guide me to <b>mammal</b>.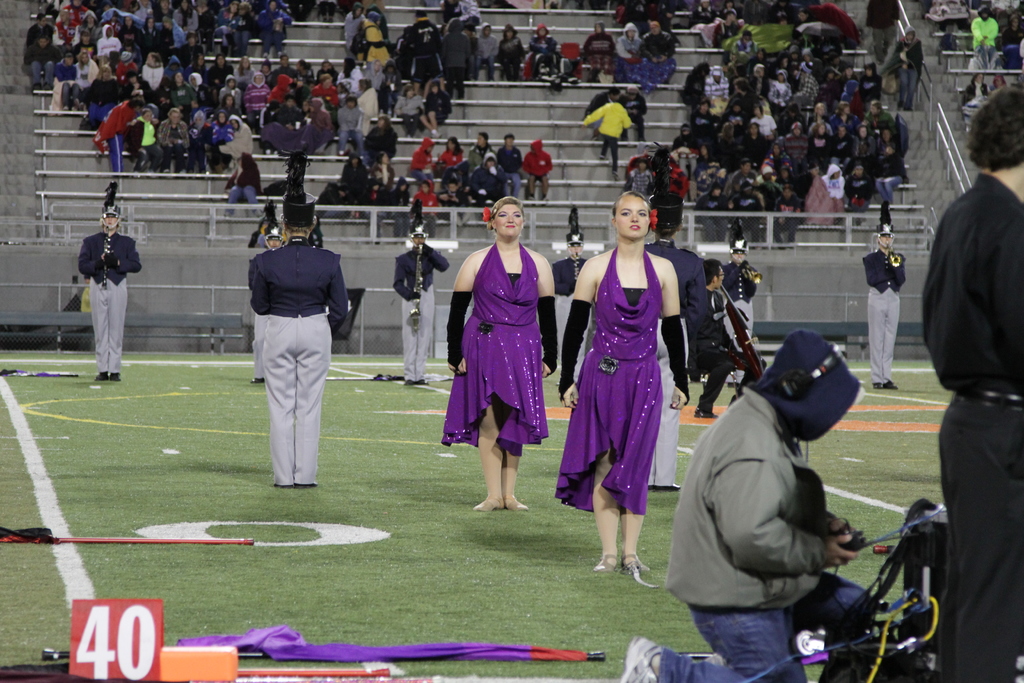
Guidance: bbox=[136, 14, 168, 53].
